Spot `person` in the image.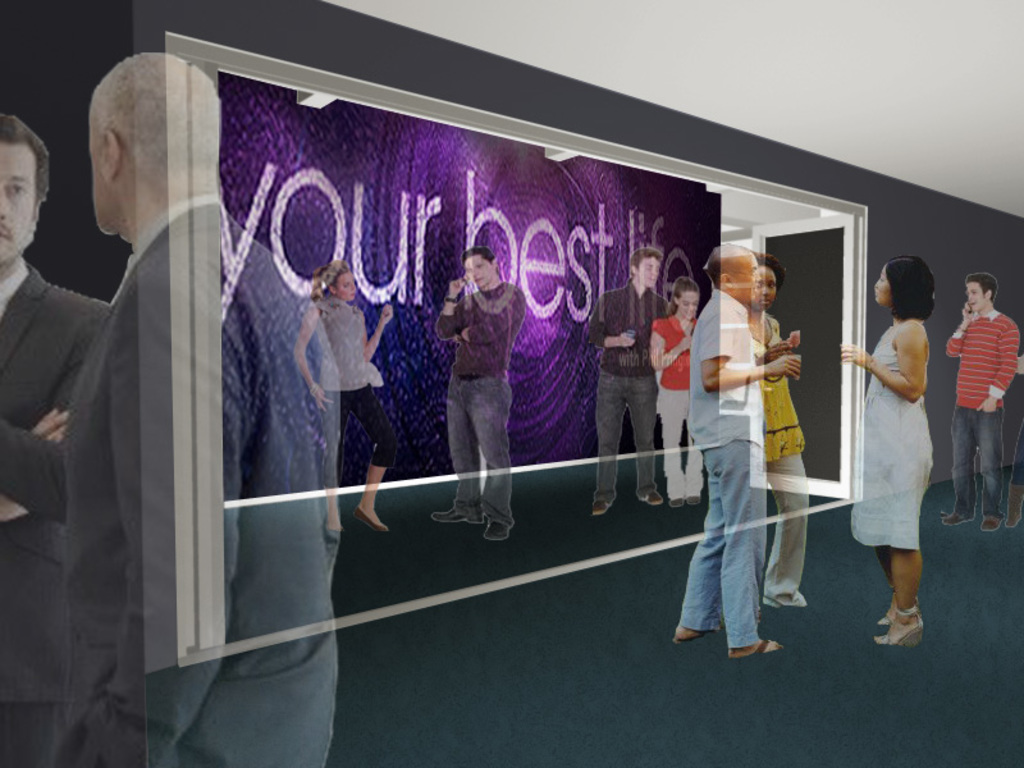
`person` found at (x1=291, y1=253, x2=398, y2=550).
